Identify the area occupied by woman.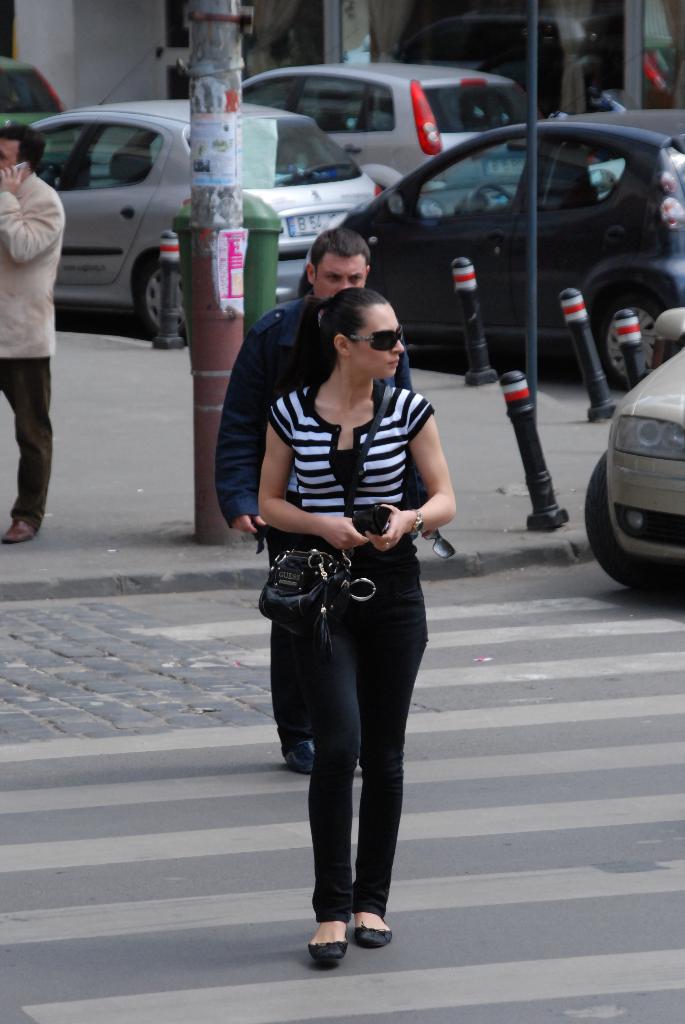
Area: crop(235, 219, 457, 962).
